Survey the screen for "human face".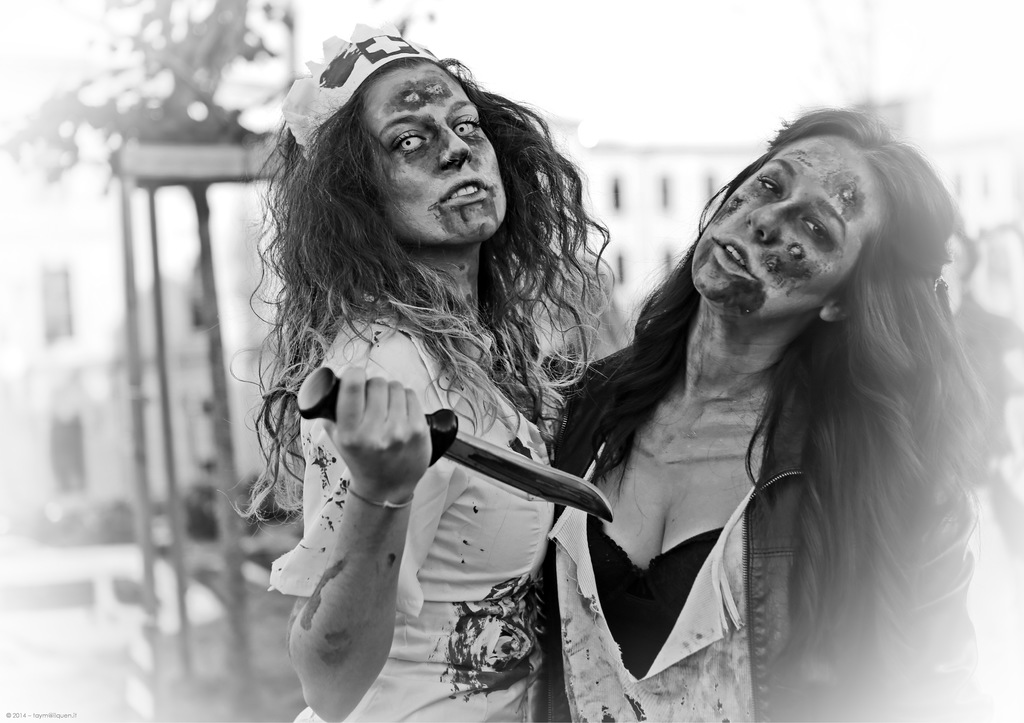
Survey found: select_region(354, 53, 504, 242).
